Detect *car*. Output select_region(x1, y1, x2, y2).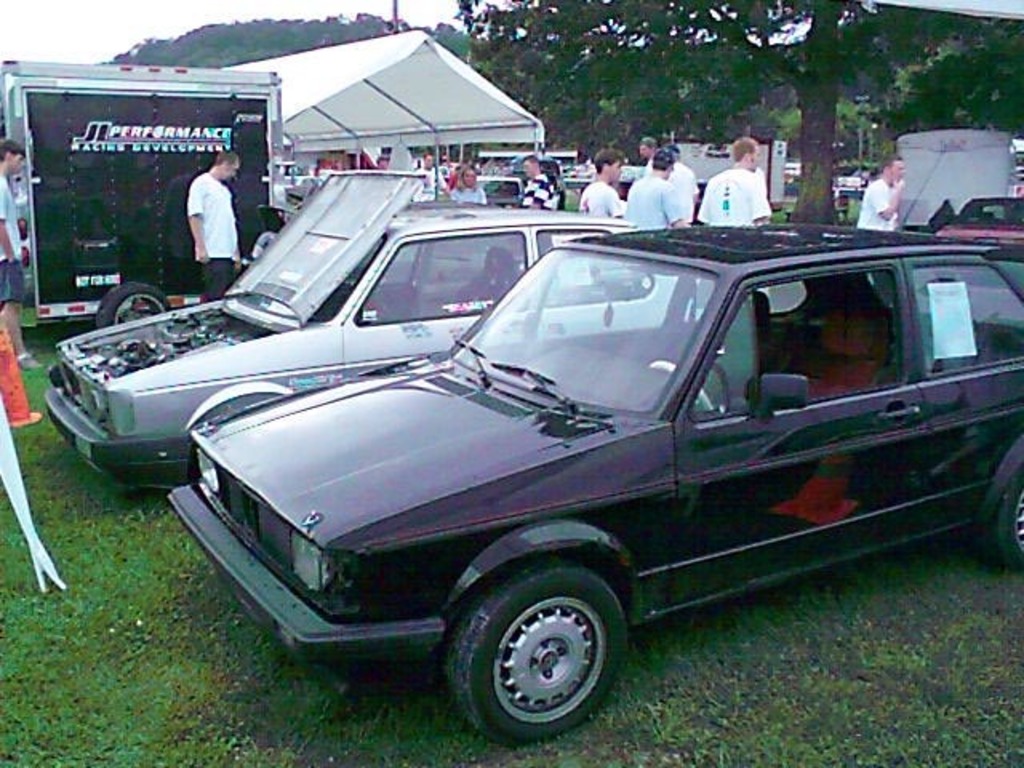
select_region(554, 174, 592, 210).
